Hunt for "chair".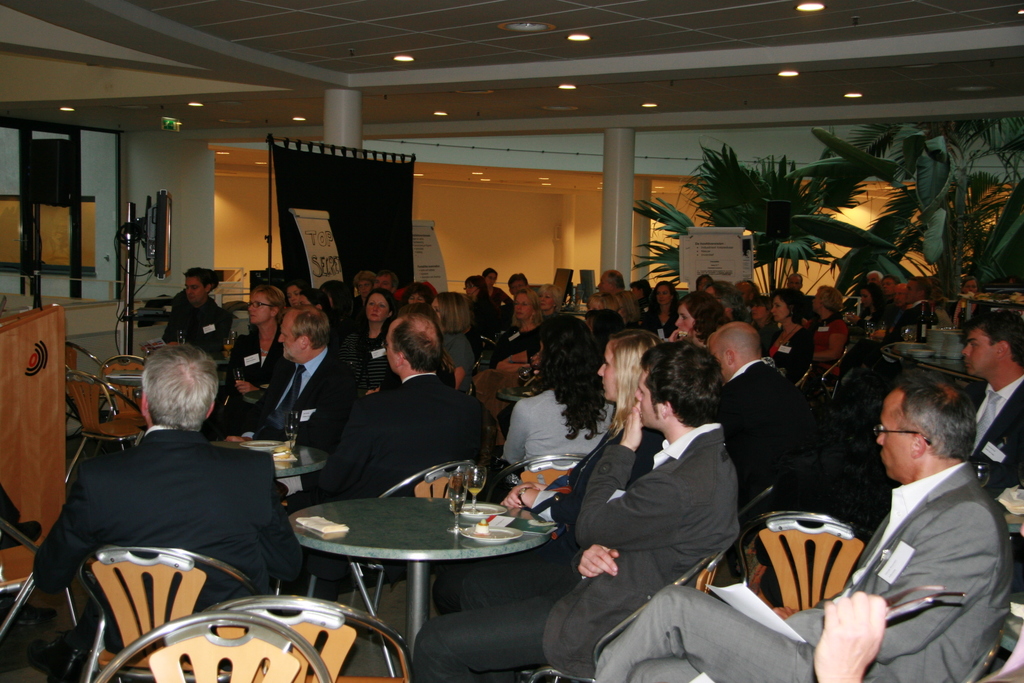
Hunted down at [98, 353, 150, 447].
